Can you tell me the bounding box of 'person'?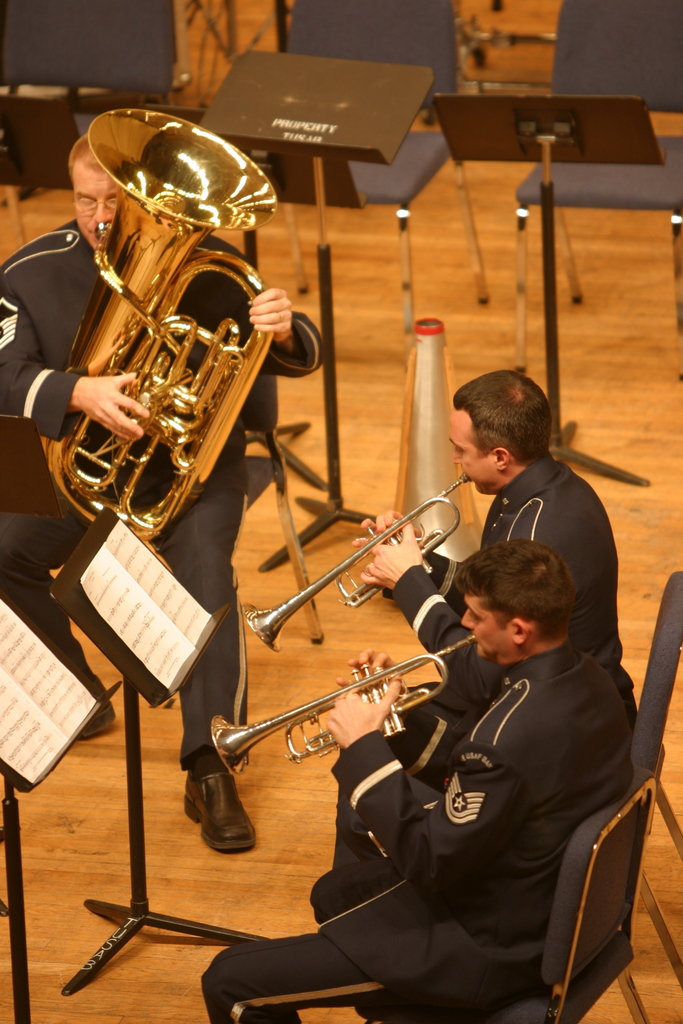
(353,366,640,721).
